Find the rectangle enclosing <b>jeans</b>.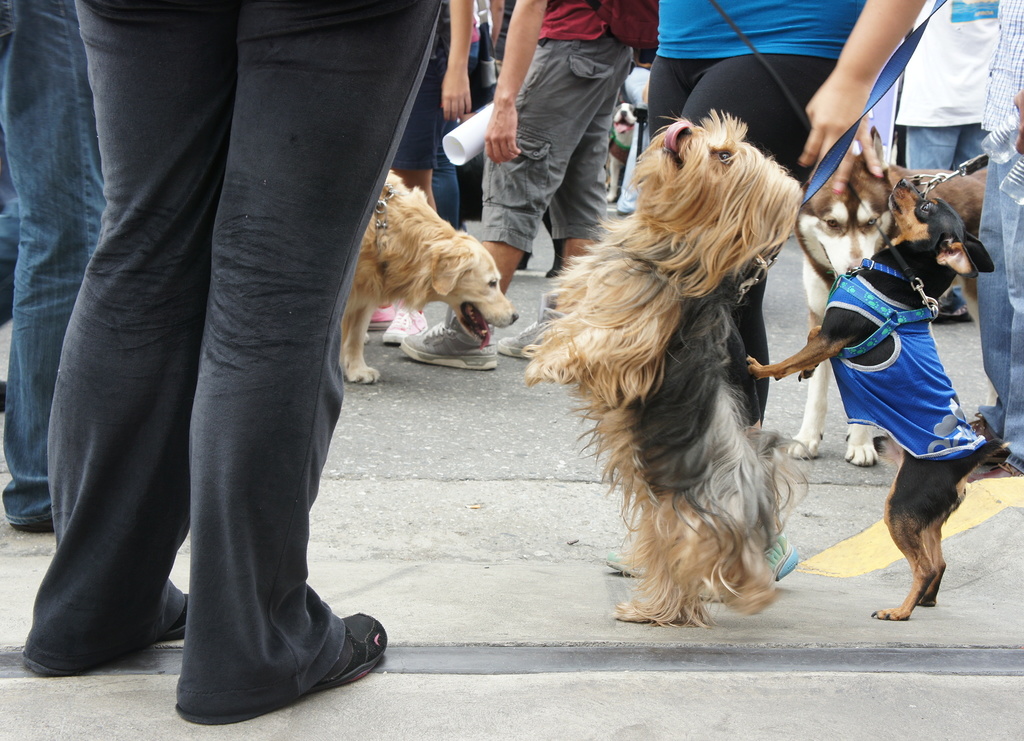
left=910, top=123, right=985, bottom=318.
